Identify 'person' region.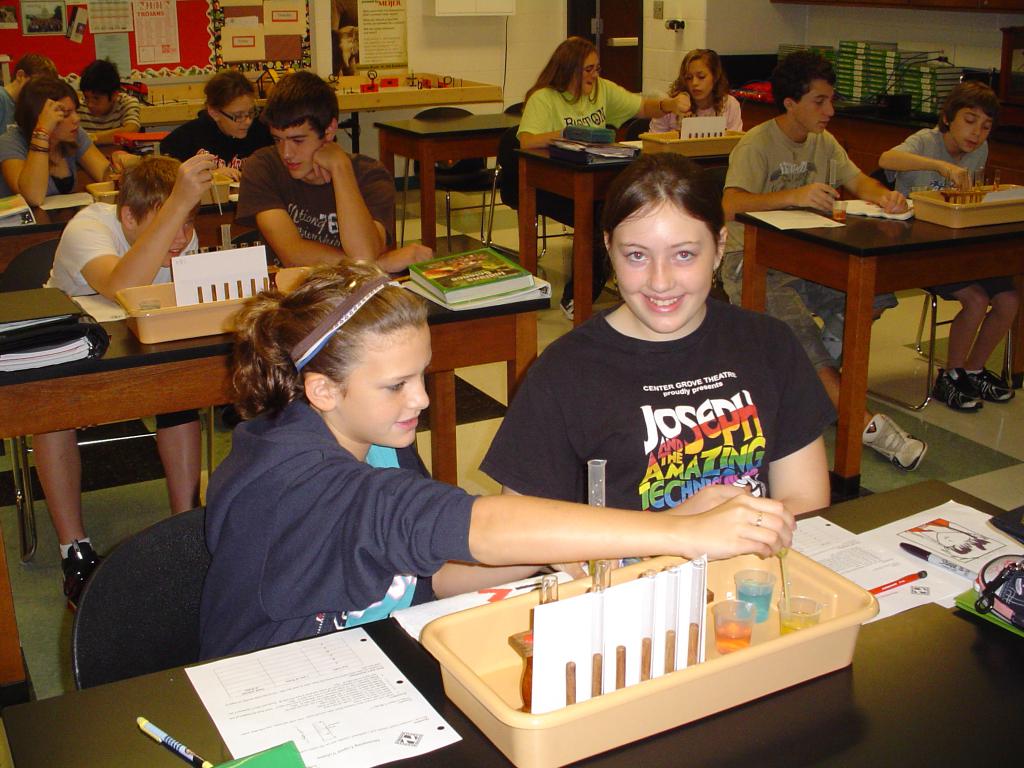
Region: 504 38 692 322.
